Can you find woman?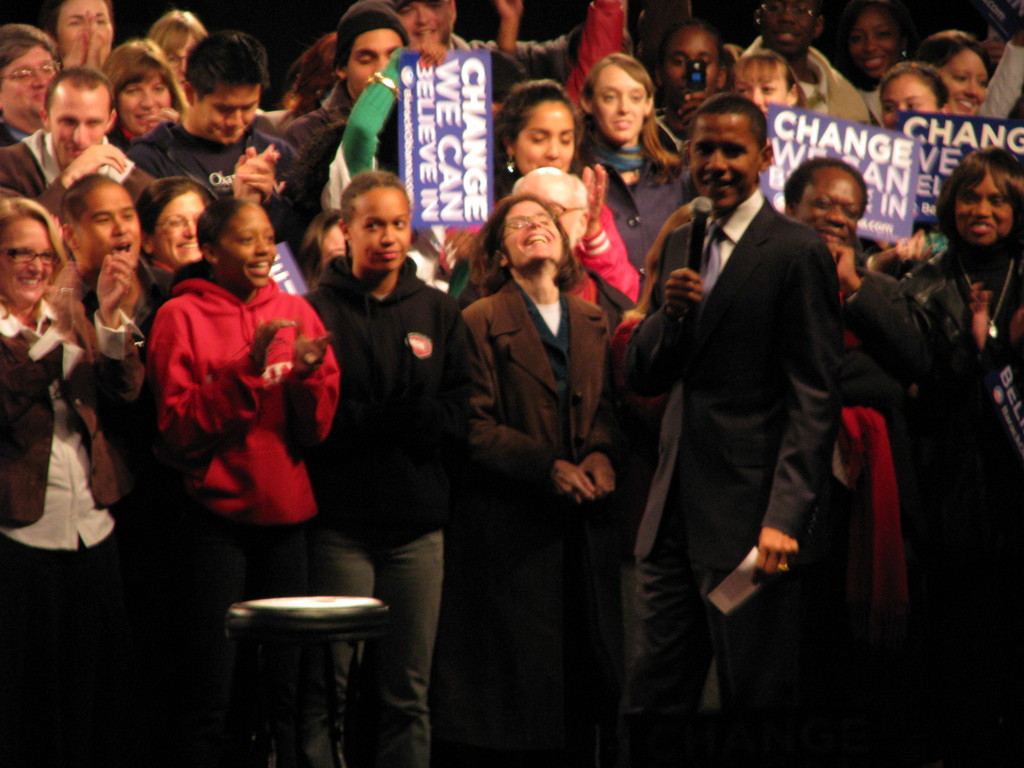
Yes, bounding box: {"left": 300, "top": 167, "right": 476, "bottom": 767}.
